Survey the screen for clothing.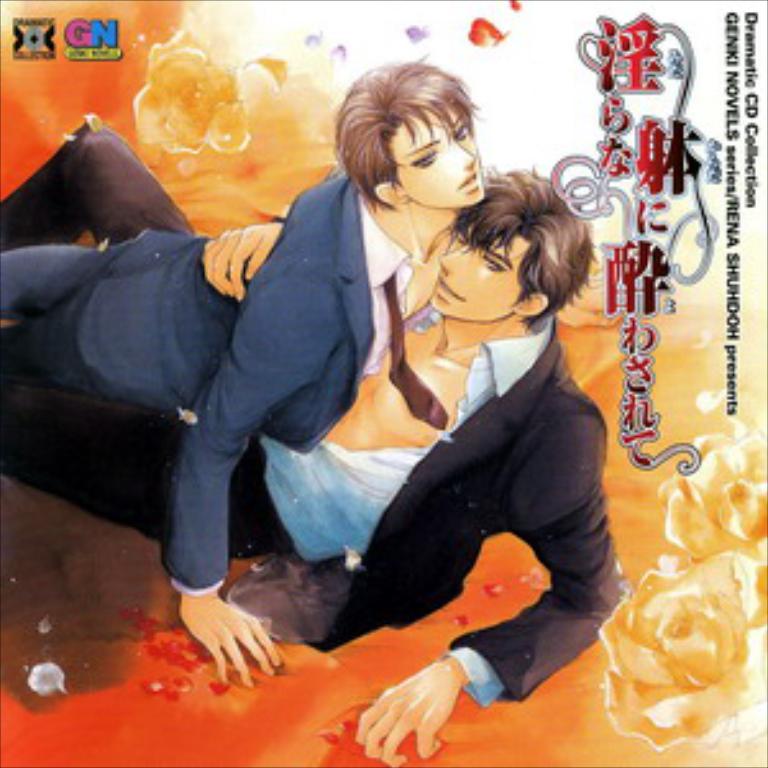
Survey found: 0 172 433 612.
